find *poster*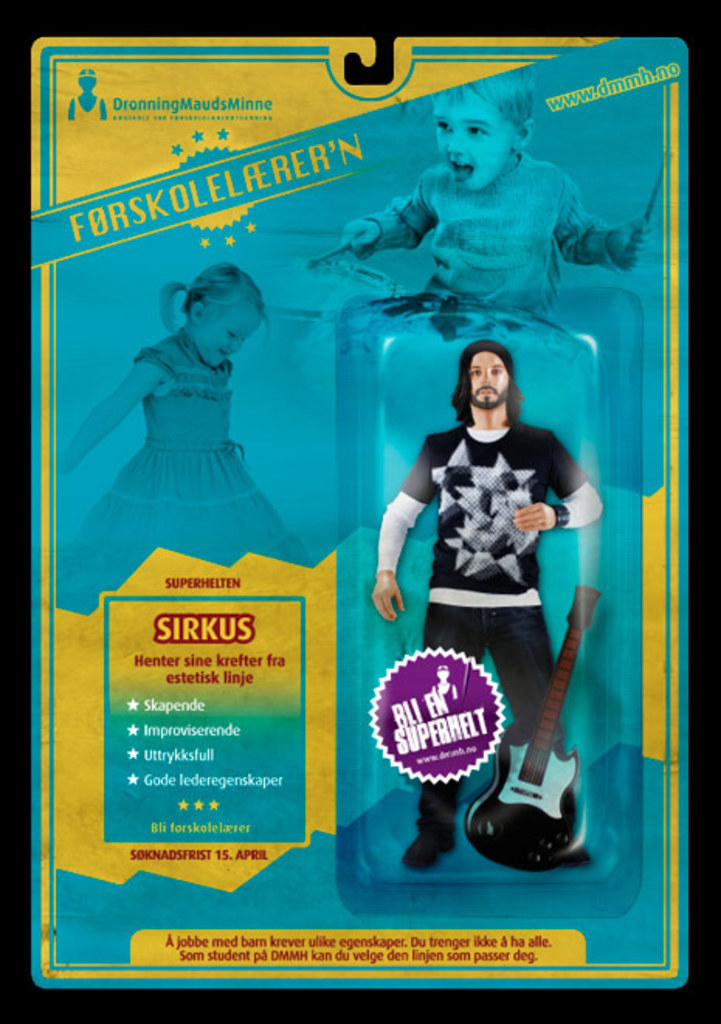
0, 0, 719, 1022
